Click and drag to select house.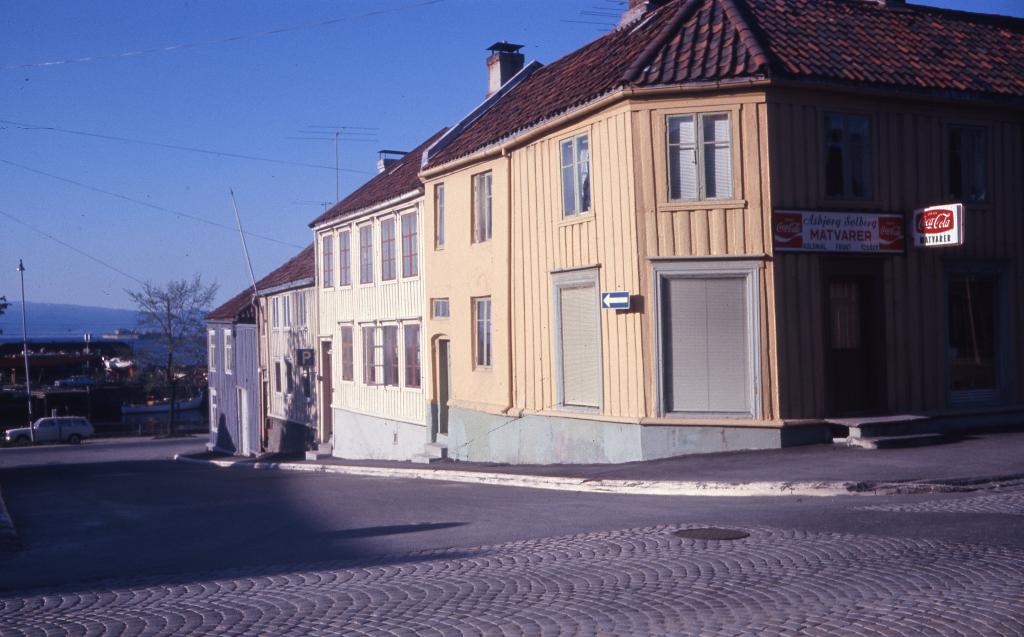
Selection: (x1=0, y1=332, x2=89, y2=392).
